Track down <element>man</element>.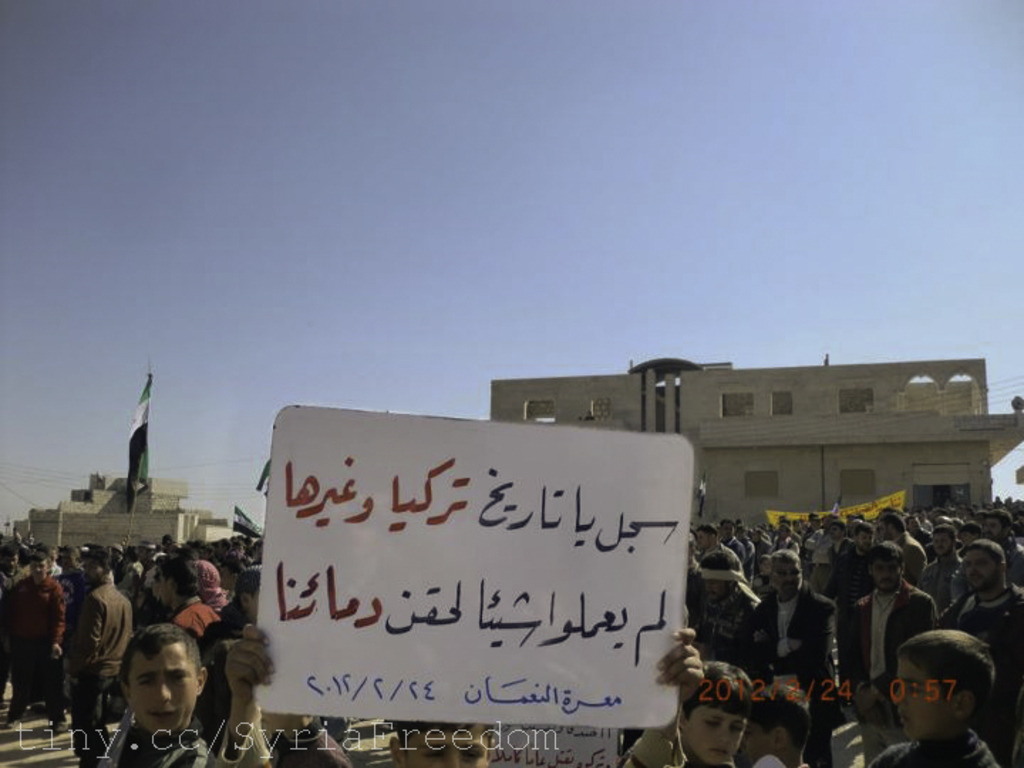
Tracked to 225:627:708:767.
